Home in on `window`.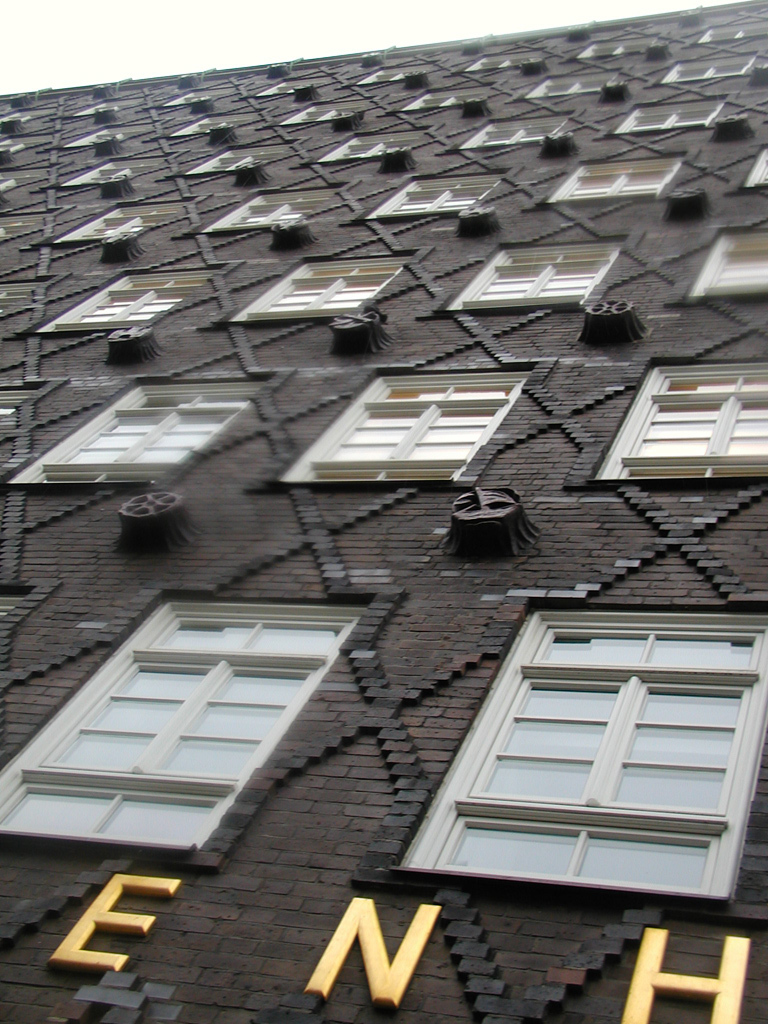
Homed in at pyautogui.locateOnScreen(589, 350, 767, 482).
